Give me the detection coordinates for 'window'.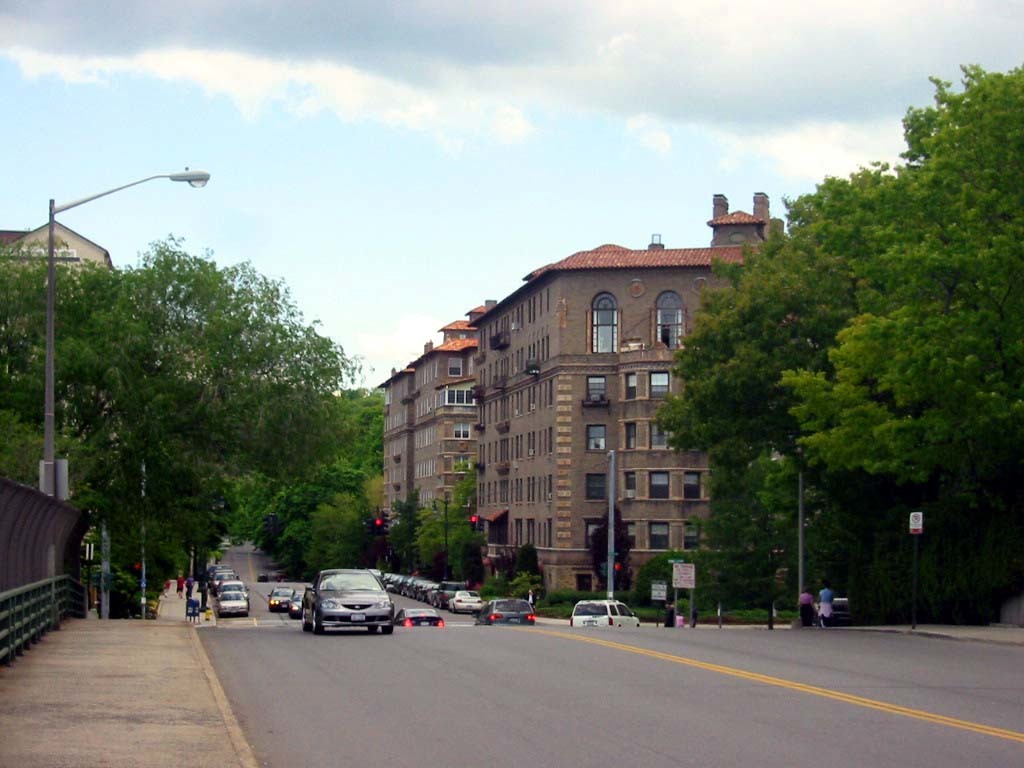
bbox(622, 423, 633, 452).
